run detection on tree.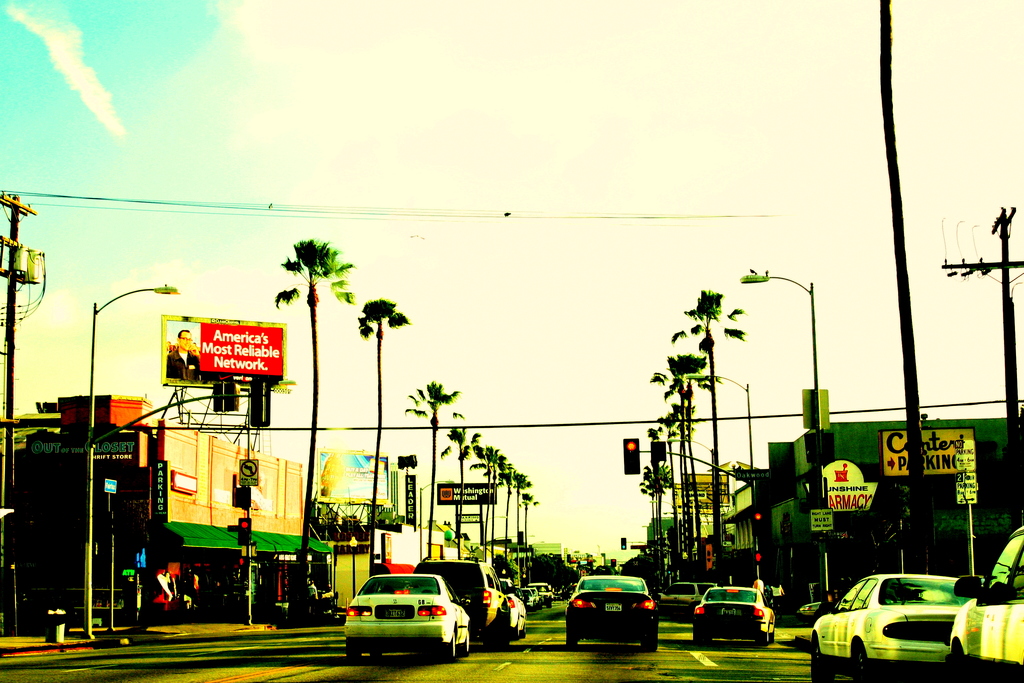
Result: (x1=858, y1=479, x2=915, y2=575).
